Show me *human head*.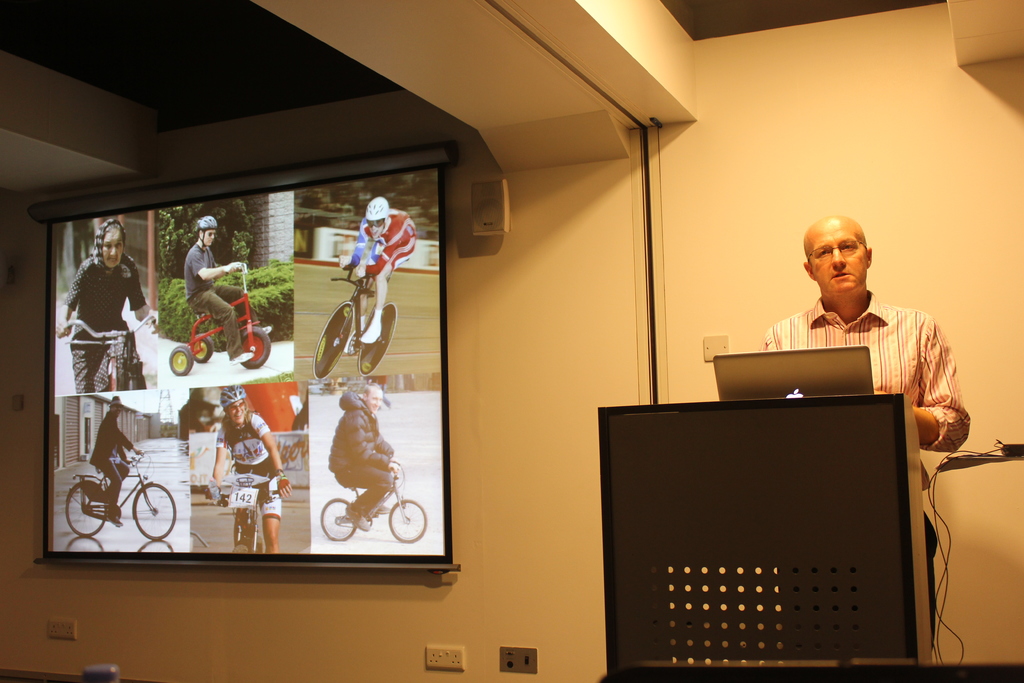
*human head* is here: l=196, t=215, r=215, b=248.
